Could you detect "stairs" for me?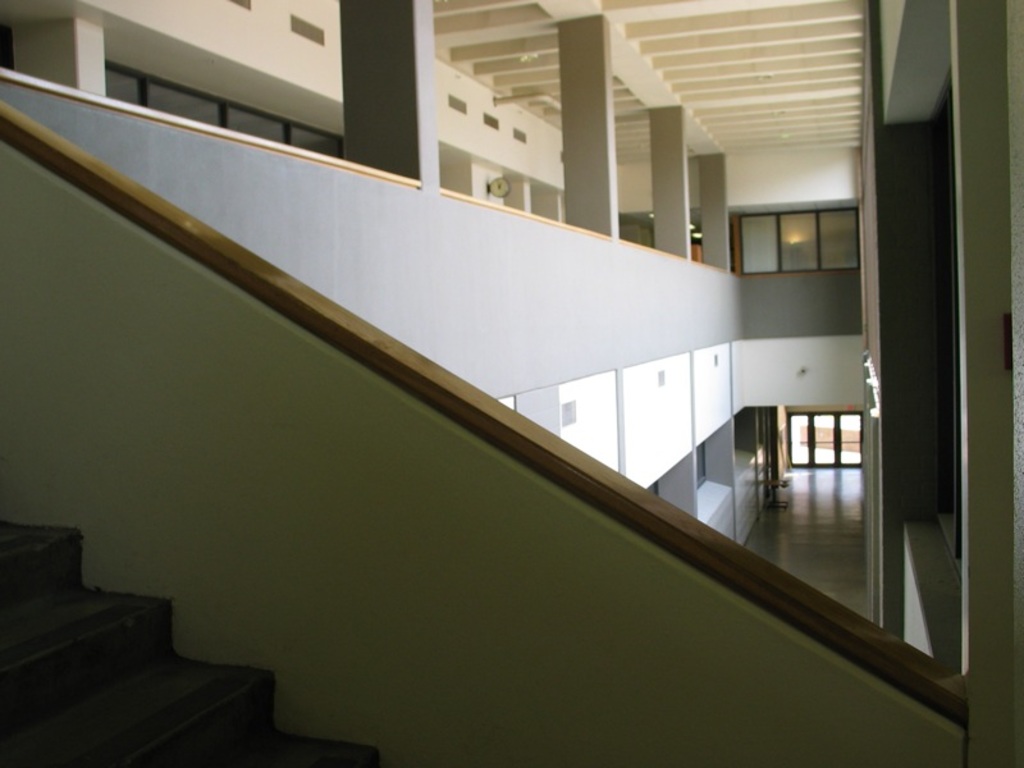
Detection result: x1=0 y1=518 x2=381 y2=767.
